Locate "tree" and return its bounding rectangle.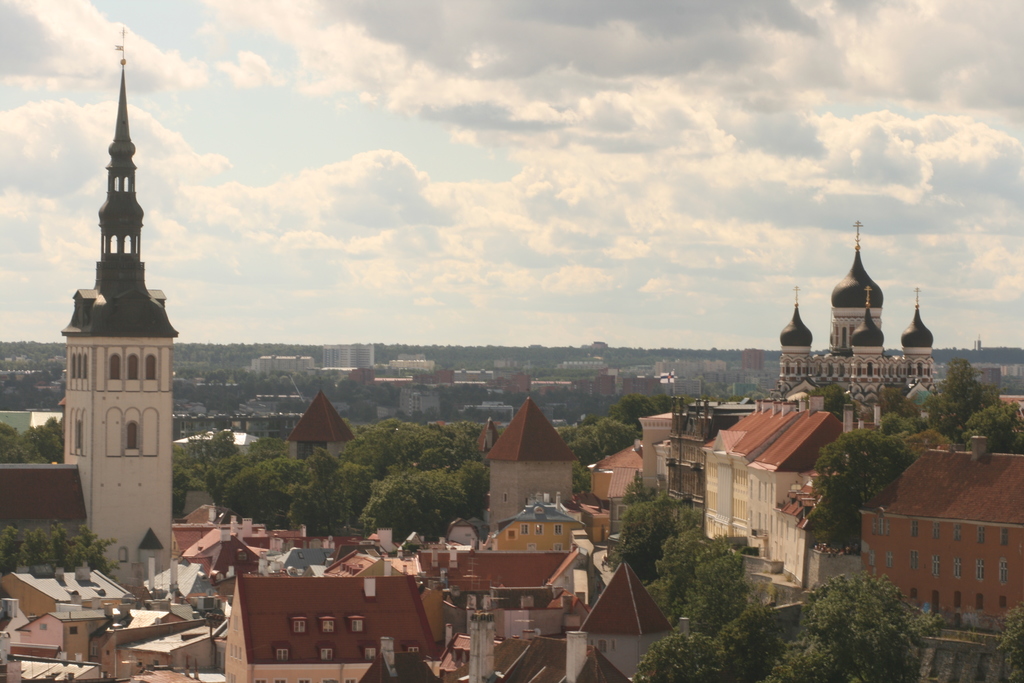
[x1=818, y1=432, x2=904, y2=553].
